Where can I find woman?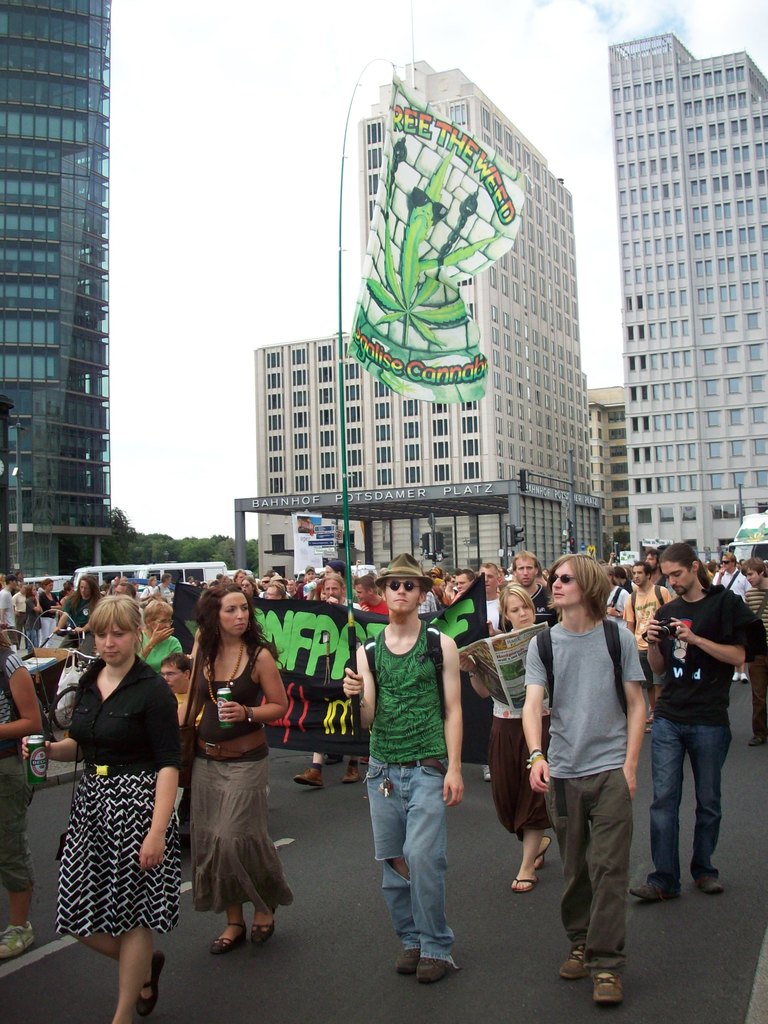
You can find it at bbox=(40, 579, 62, 641).
